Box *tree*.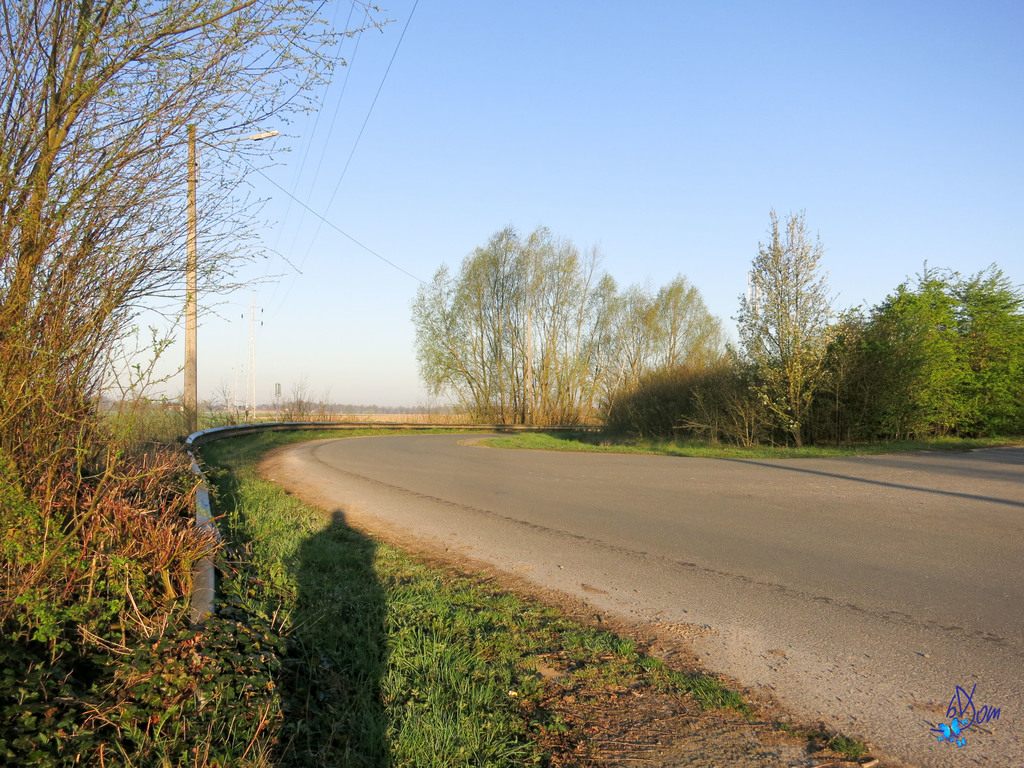
<box>410,220,596,431</box>.
